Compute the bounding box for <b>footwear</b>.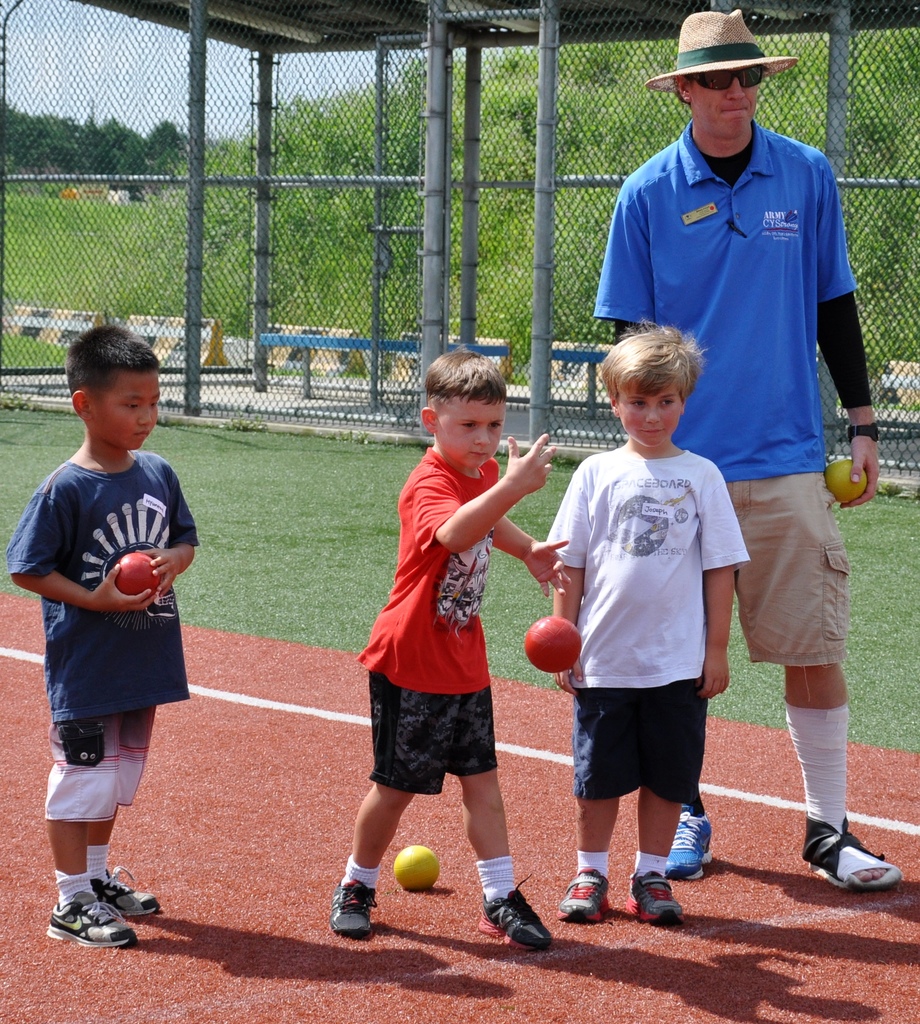
box=[662, 811, 707, 883].
